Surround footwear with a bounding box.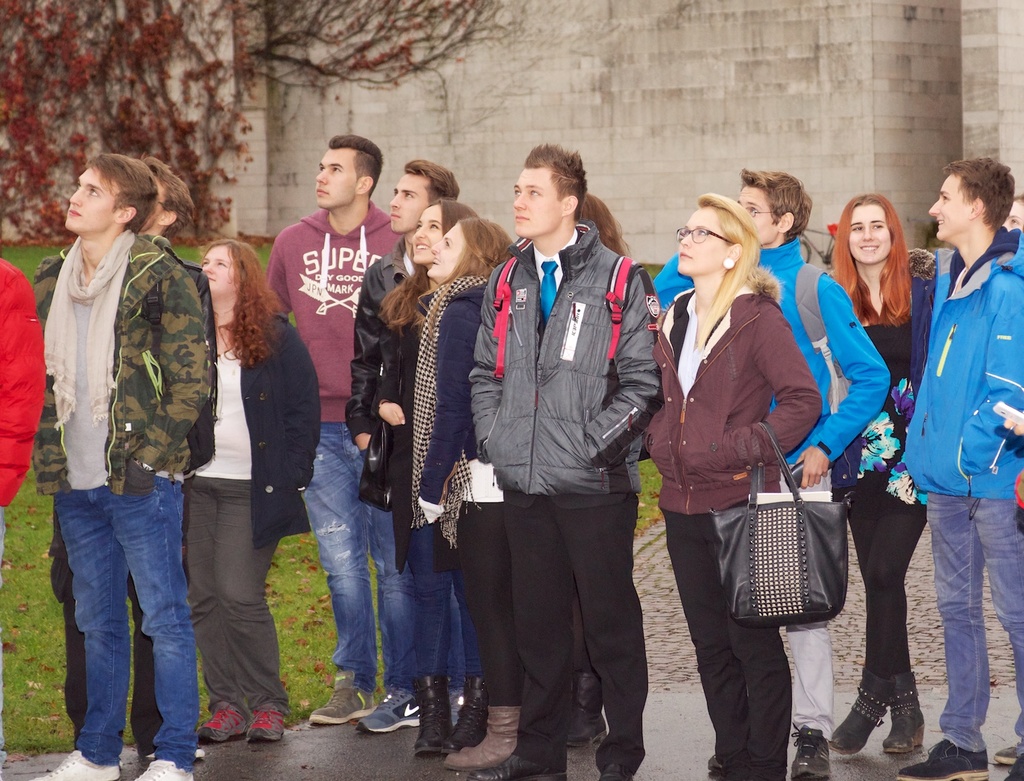
rect(897, 738, 985, 780).
